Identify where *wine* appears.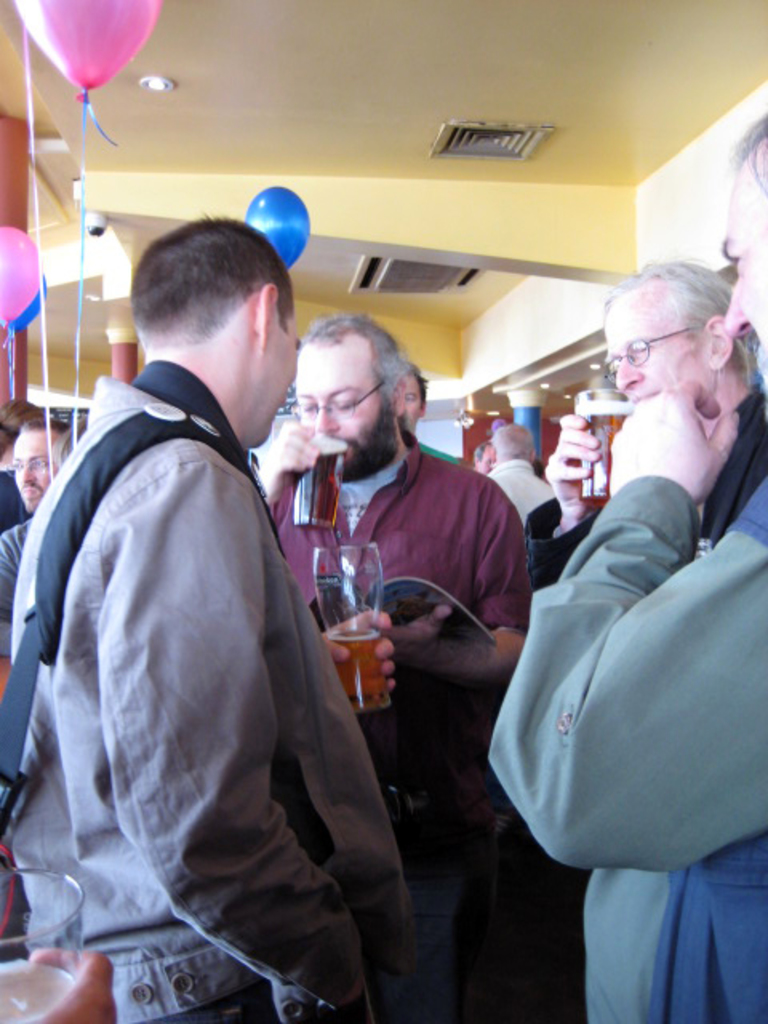
Appears at <region>282, 443, 346, 538</region>.
